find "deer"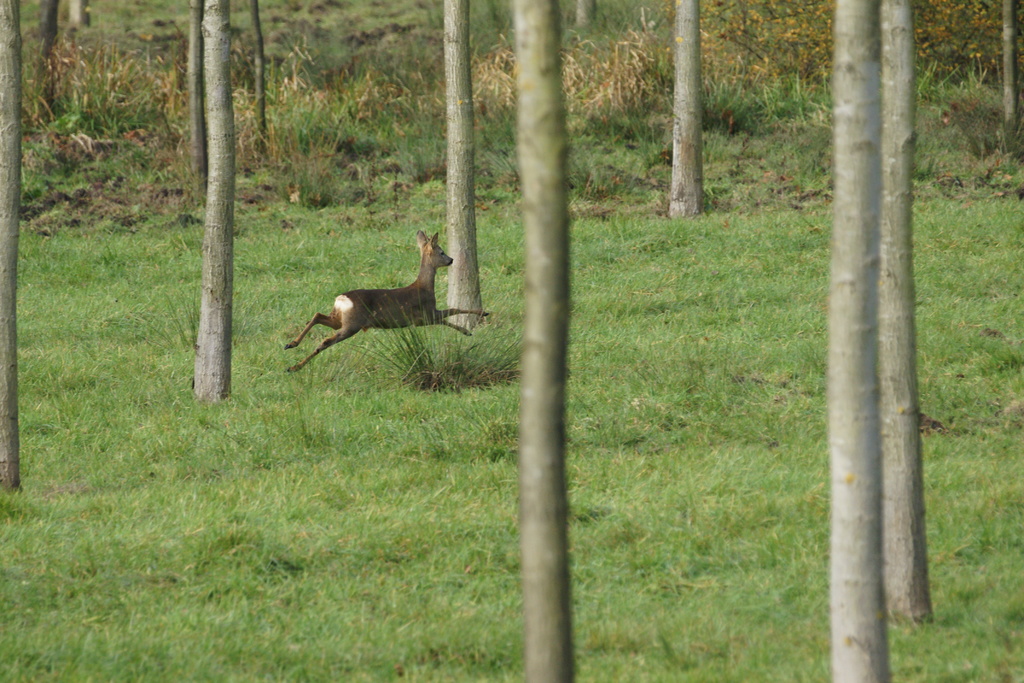
x1=282 y1=229 x2=493 y2=369
